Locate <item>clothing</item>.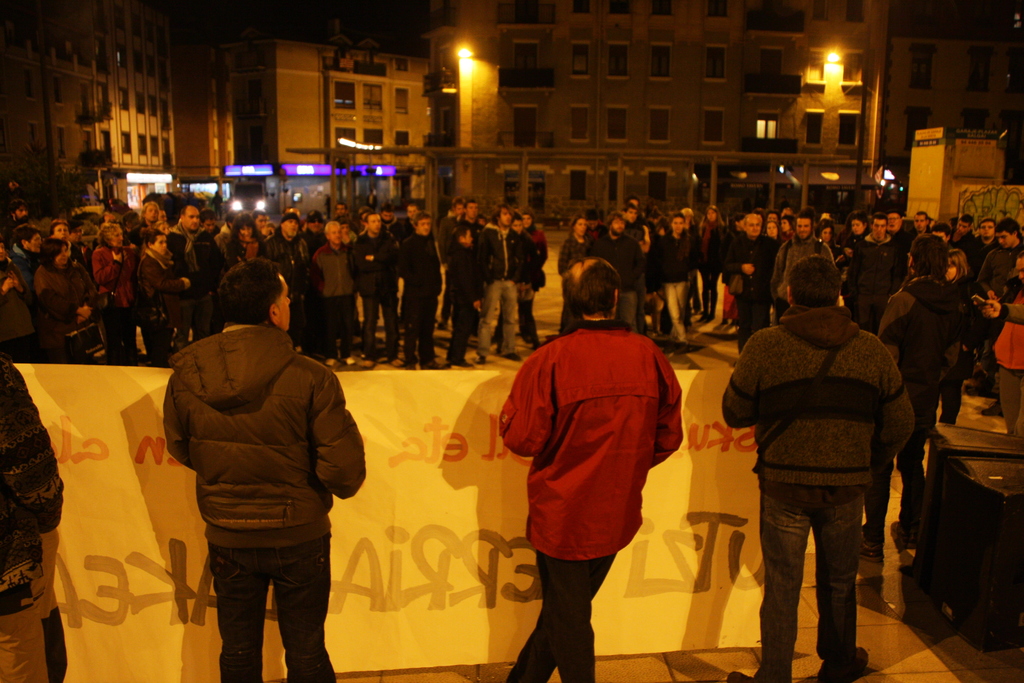
Bounding box: [320, 299, 346, 359].
